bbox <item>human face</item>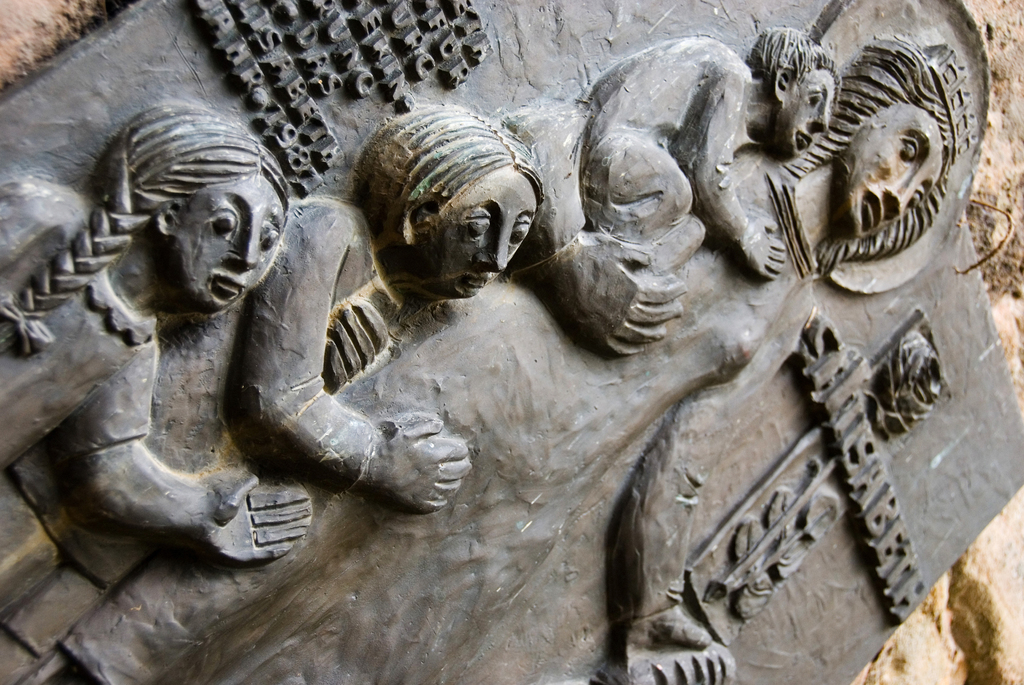
pyautogui.locateOnScreen(431, 169, 537, 303)
